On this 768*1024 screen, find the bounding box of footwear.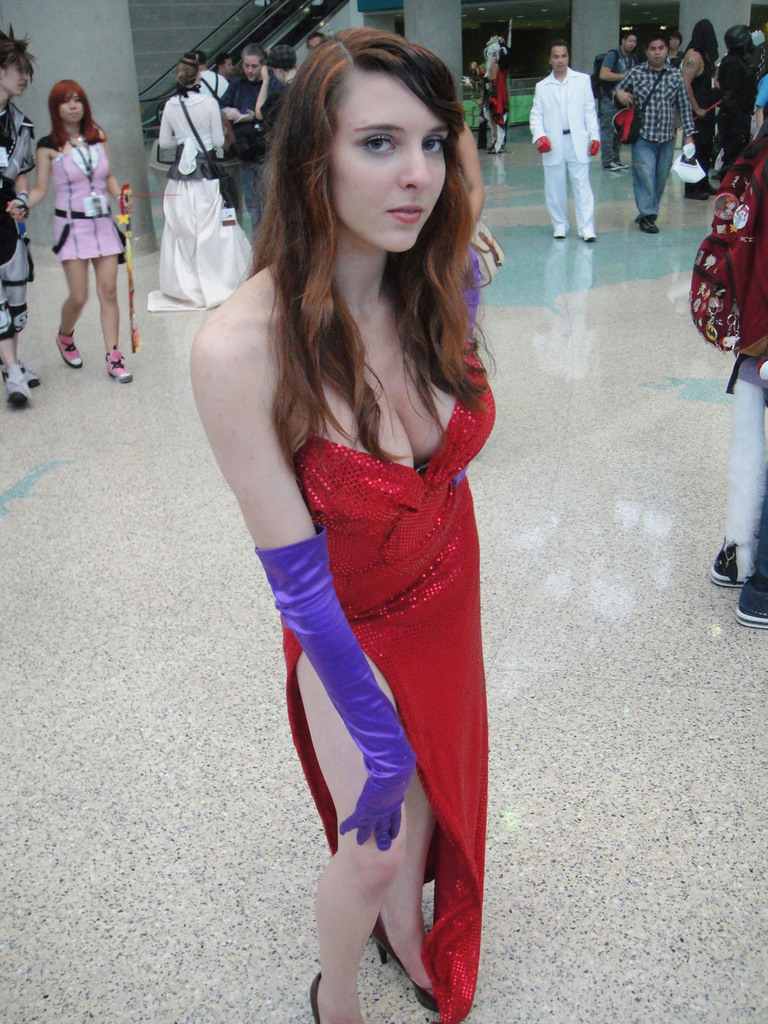
Bounding box: [551, 219, 567, 244].
